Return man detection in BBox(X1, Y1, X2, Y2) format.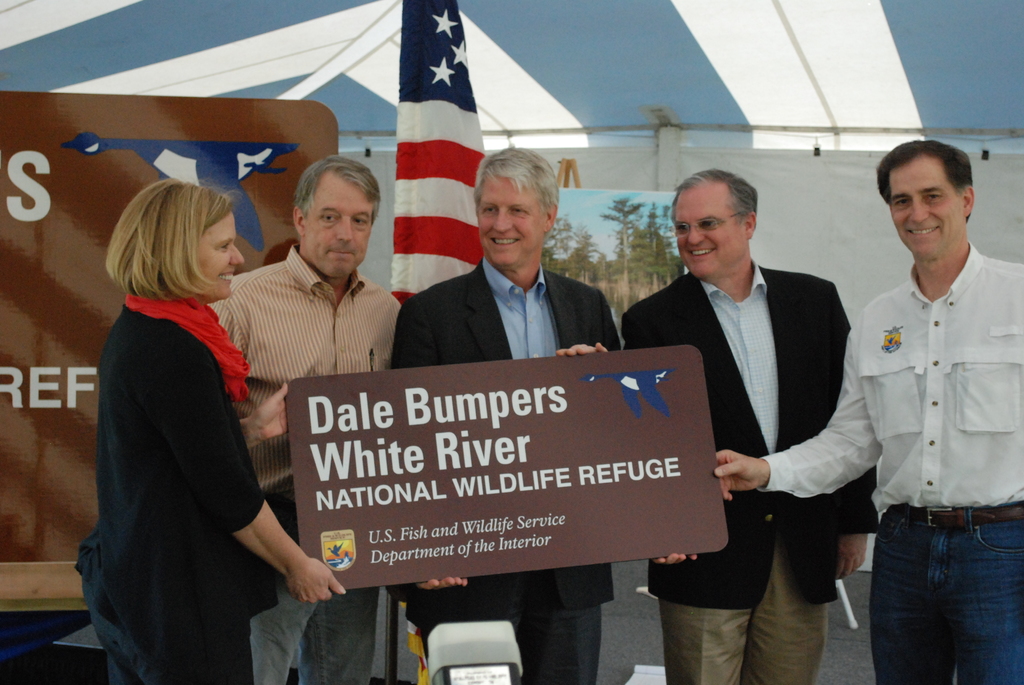
BBox(394, 145, 624, 684).
